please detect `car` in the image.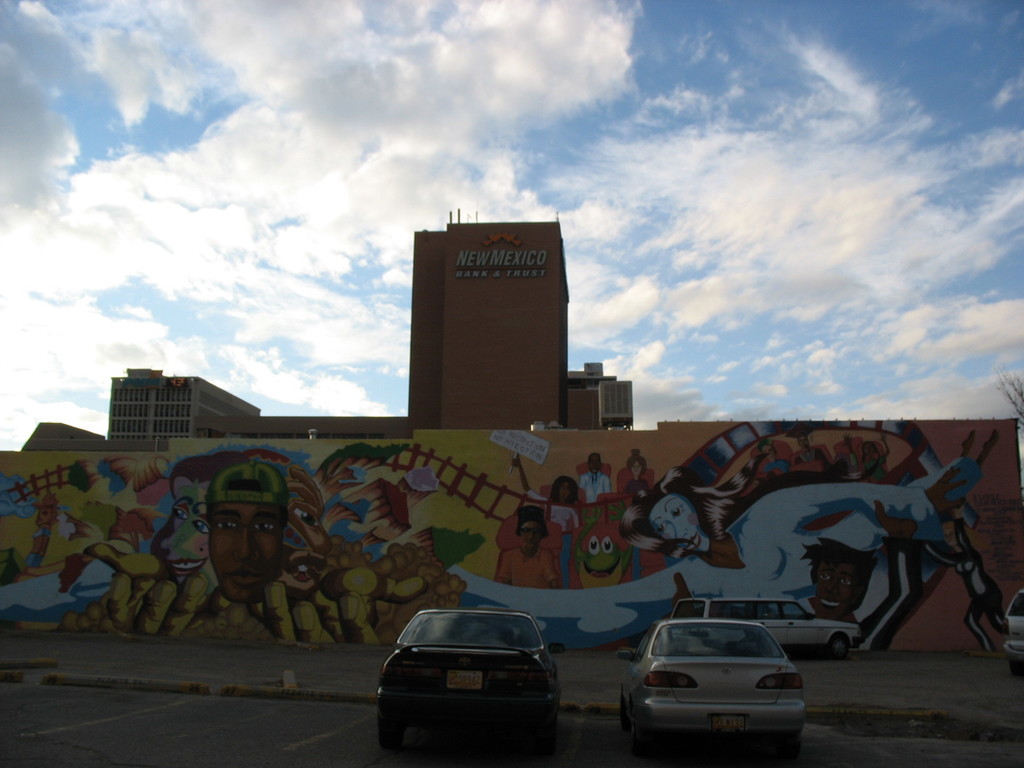
(left=674, top=599, right=863, bottom=659).
